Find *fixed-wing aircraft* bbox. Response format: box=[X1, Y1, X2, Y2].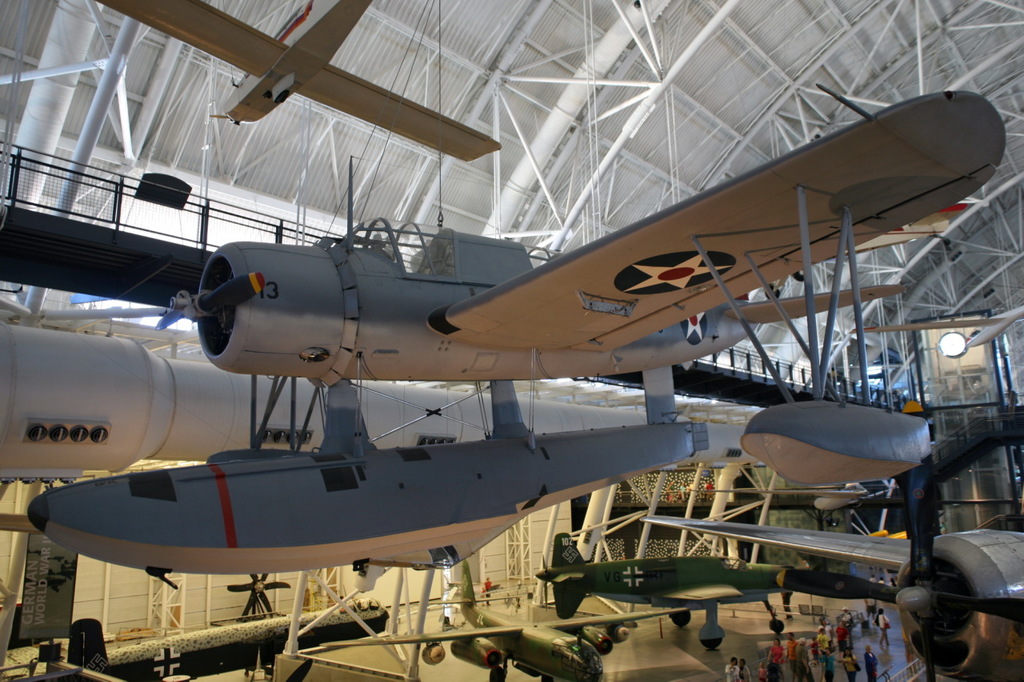
box=[23, 77, 1016, 572].
